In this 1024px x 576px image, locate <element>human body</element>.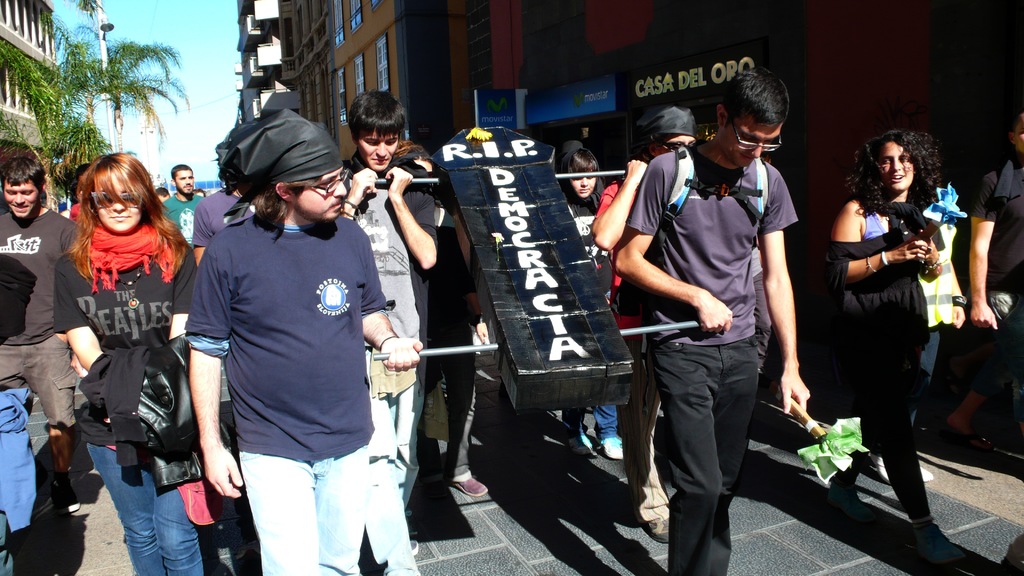
Bounding box: <region>161, 162, 206, 246</region>.
